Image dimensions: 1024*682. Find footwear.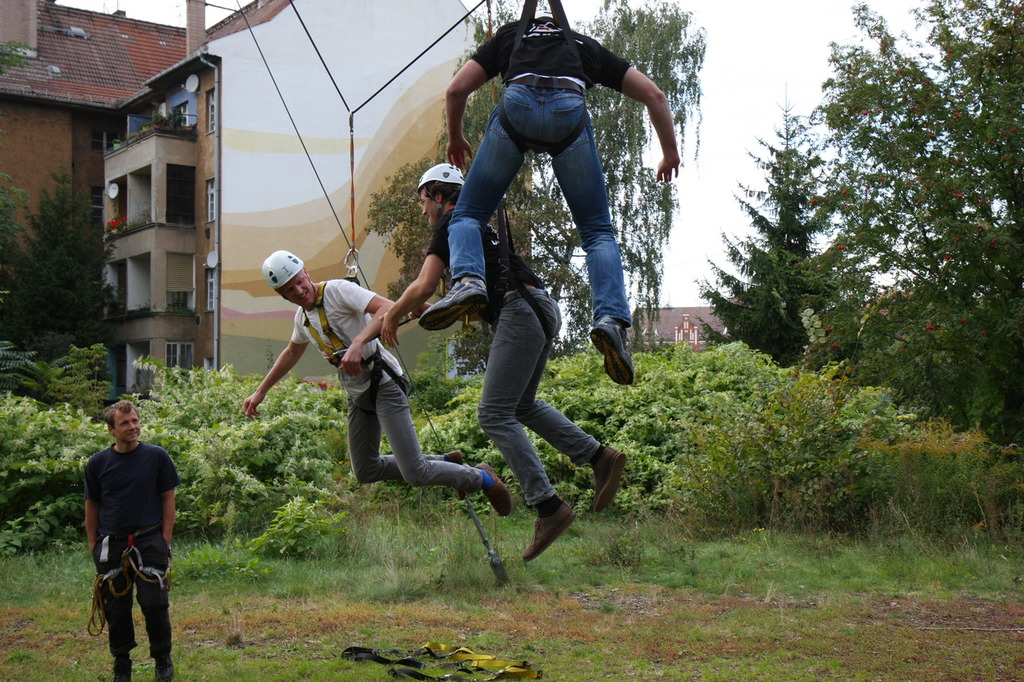
420, 281, 486, 330.
